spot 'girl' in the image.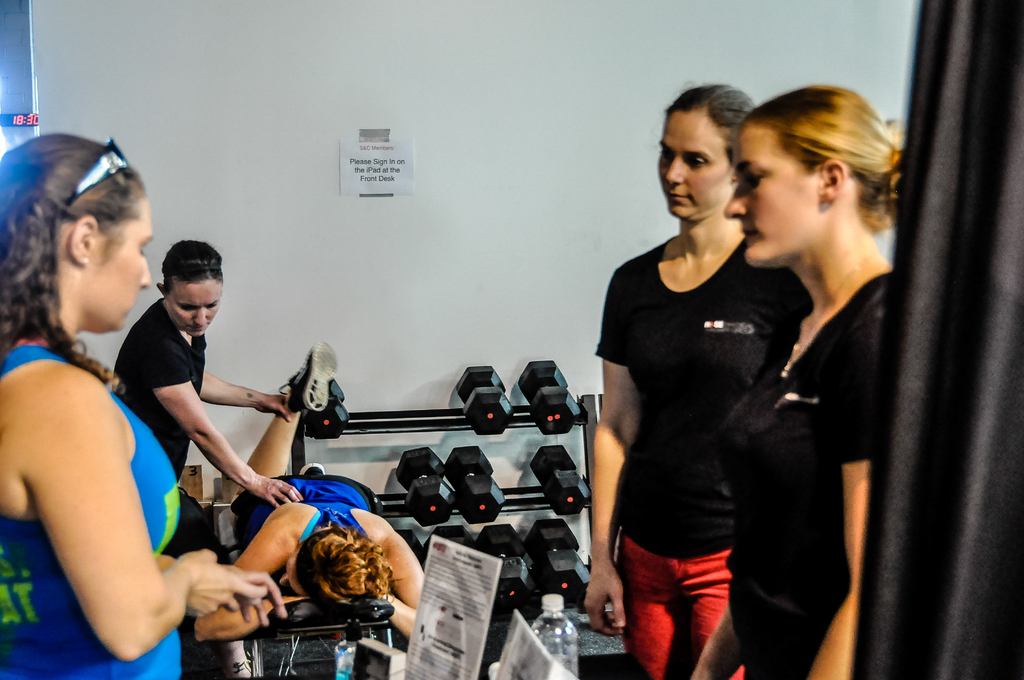
'girl' found at BBox(0, 131, 287, 679).
